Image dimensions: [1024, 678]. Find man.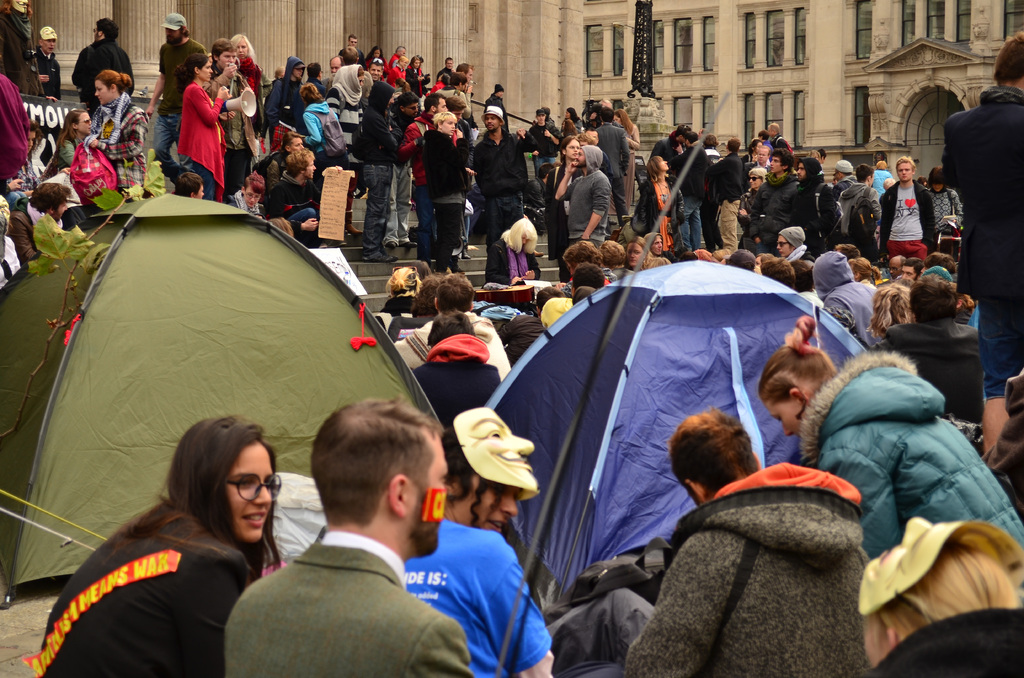
left=146, top=13, right=209, bottom=182.
